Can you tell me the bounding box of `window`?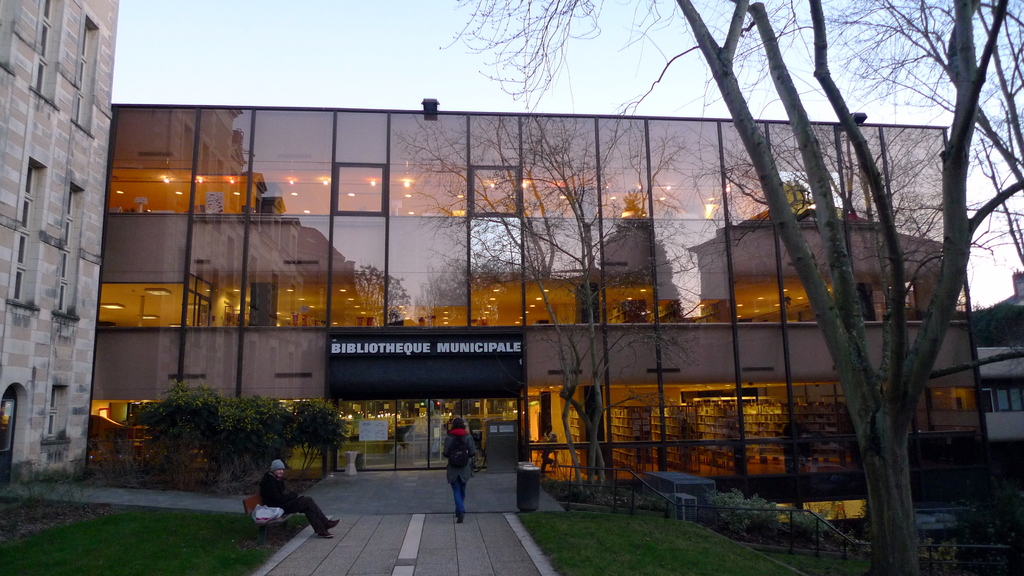
[49, 182, 87, 320].
